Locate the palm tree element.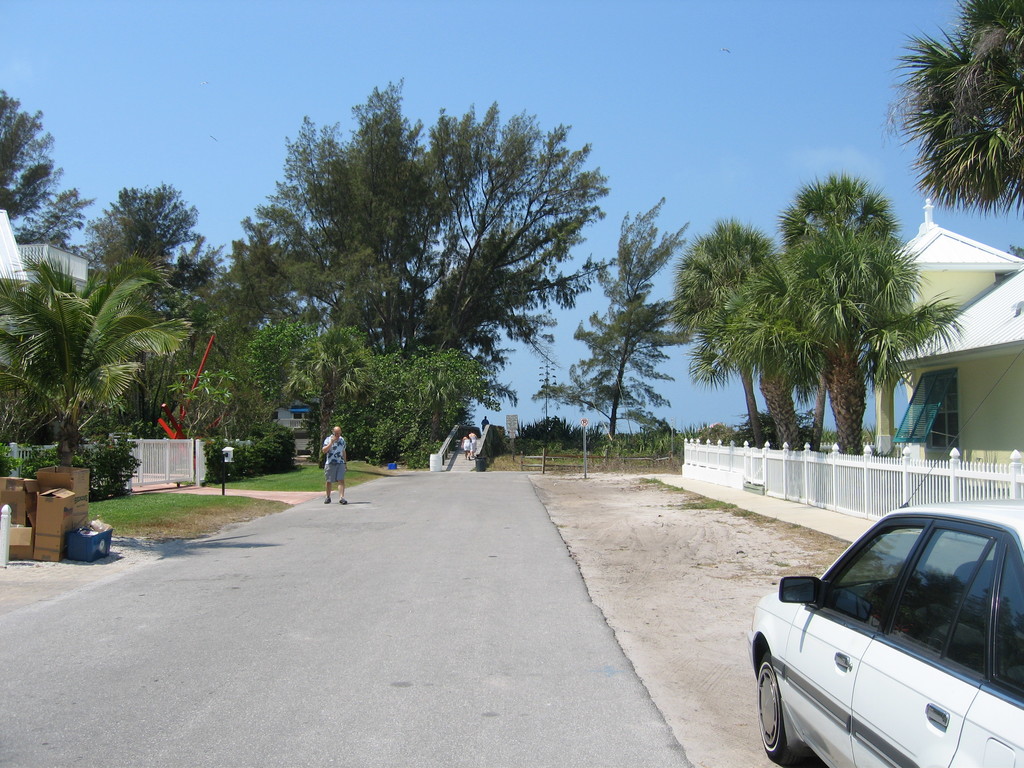
Element bbox: left=0, top=294, right=175, bottom=457.
